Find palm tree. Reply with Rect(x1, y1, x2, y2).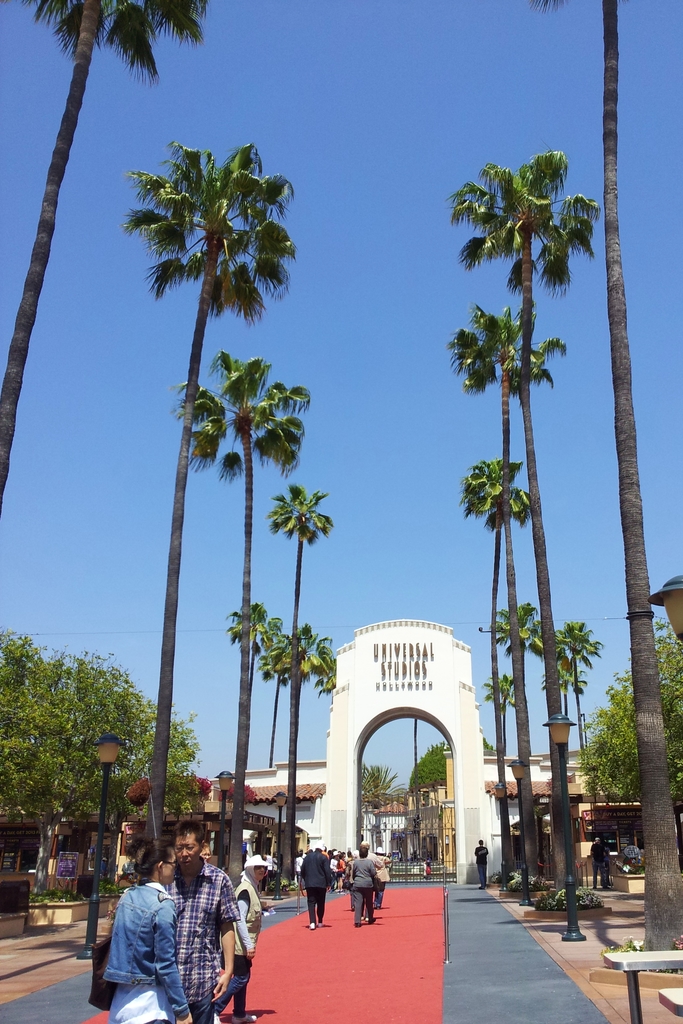
Rect(262, 476, 333, 790).
